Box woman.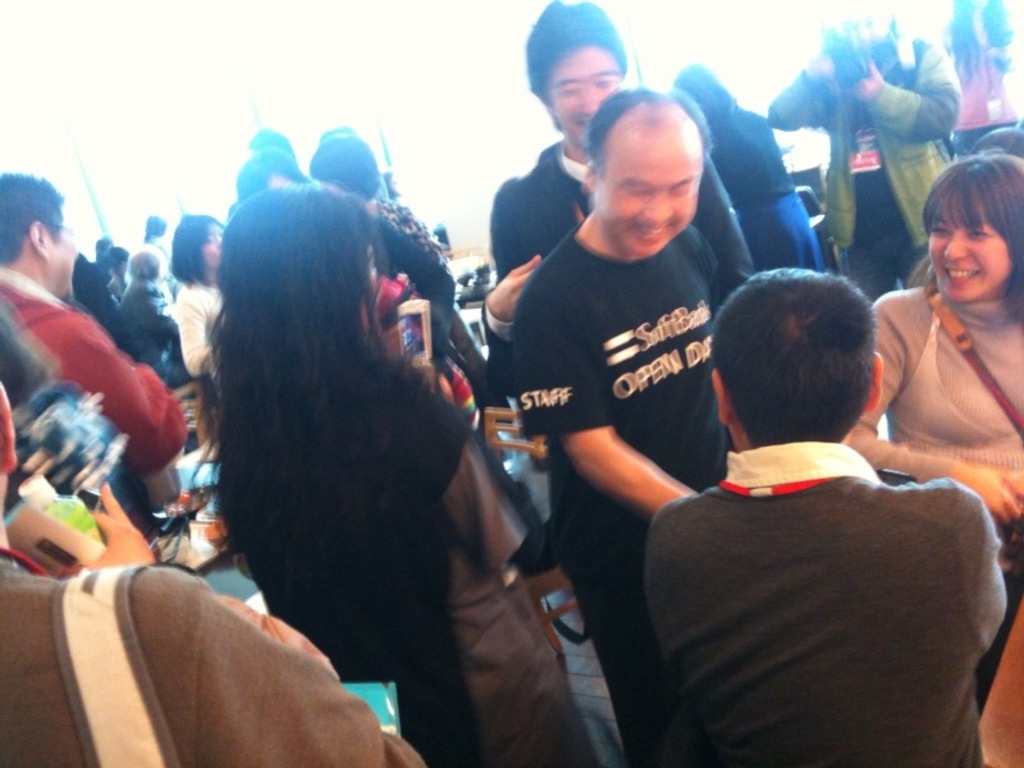
left=837, top=151, right=1023, bottom=714.
